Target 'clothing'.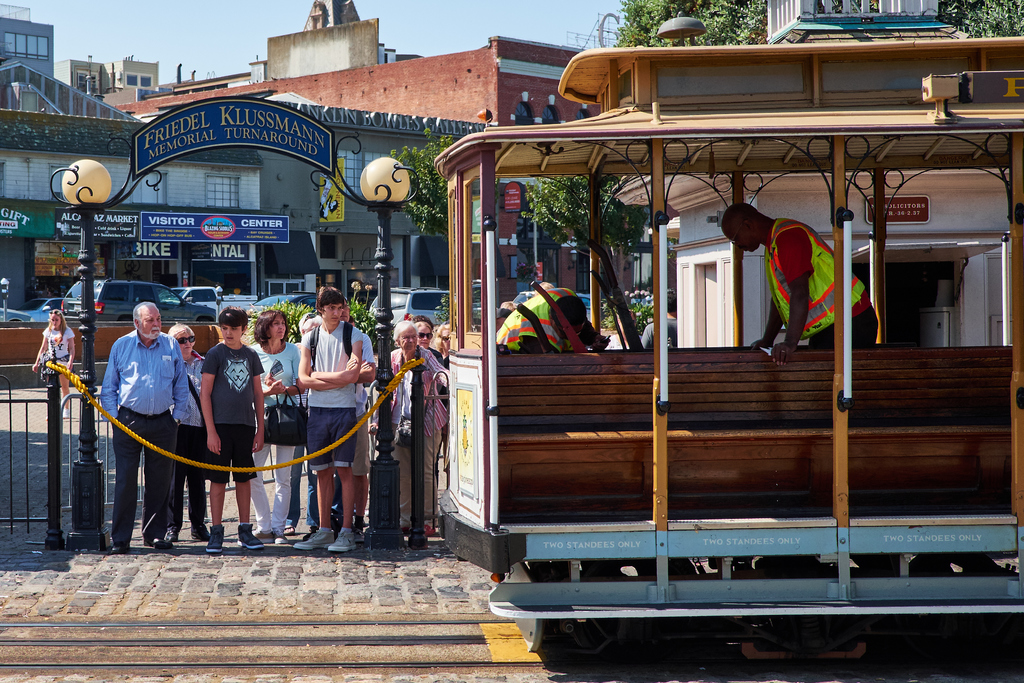
Target region: [91,305,186,534].
